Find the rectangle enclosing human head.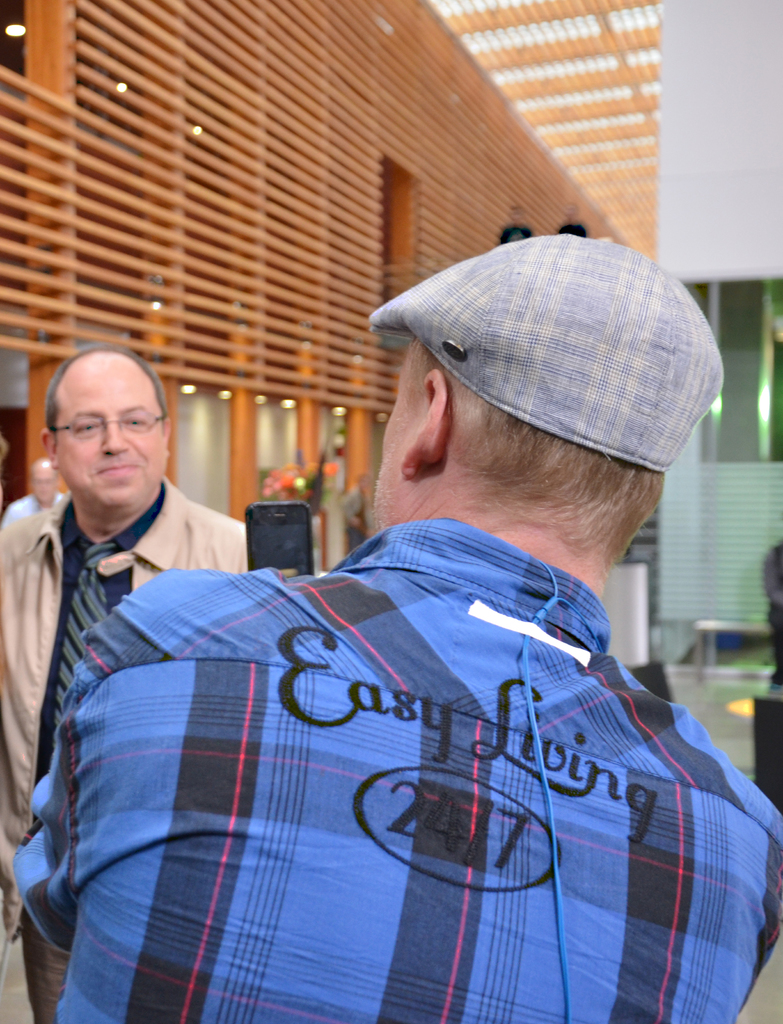
{"x1": 336, "y1": 237, "x2": 738, "y2": 559}.
